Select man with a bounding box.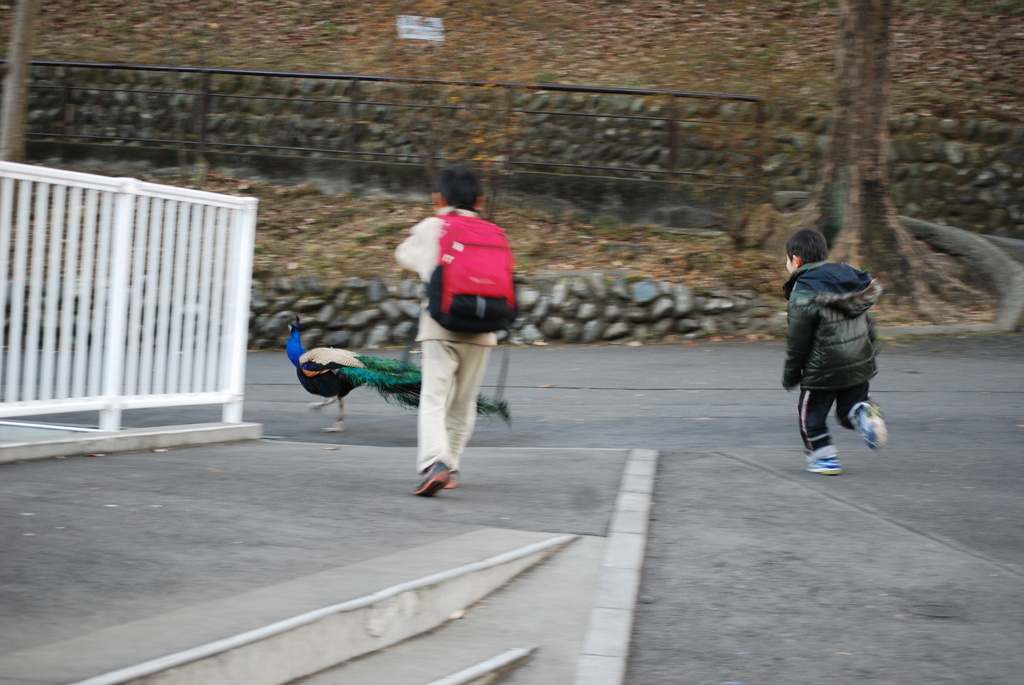
select_region(777, 233, 892, 475).
